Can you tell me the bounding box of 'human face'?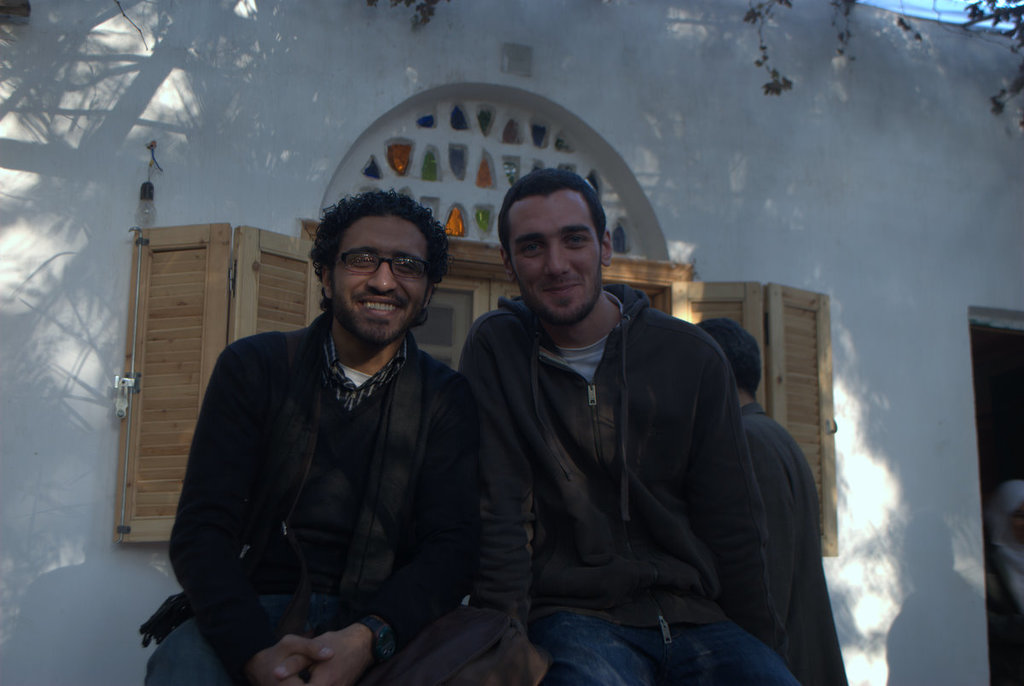
(505,182,604,324).
